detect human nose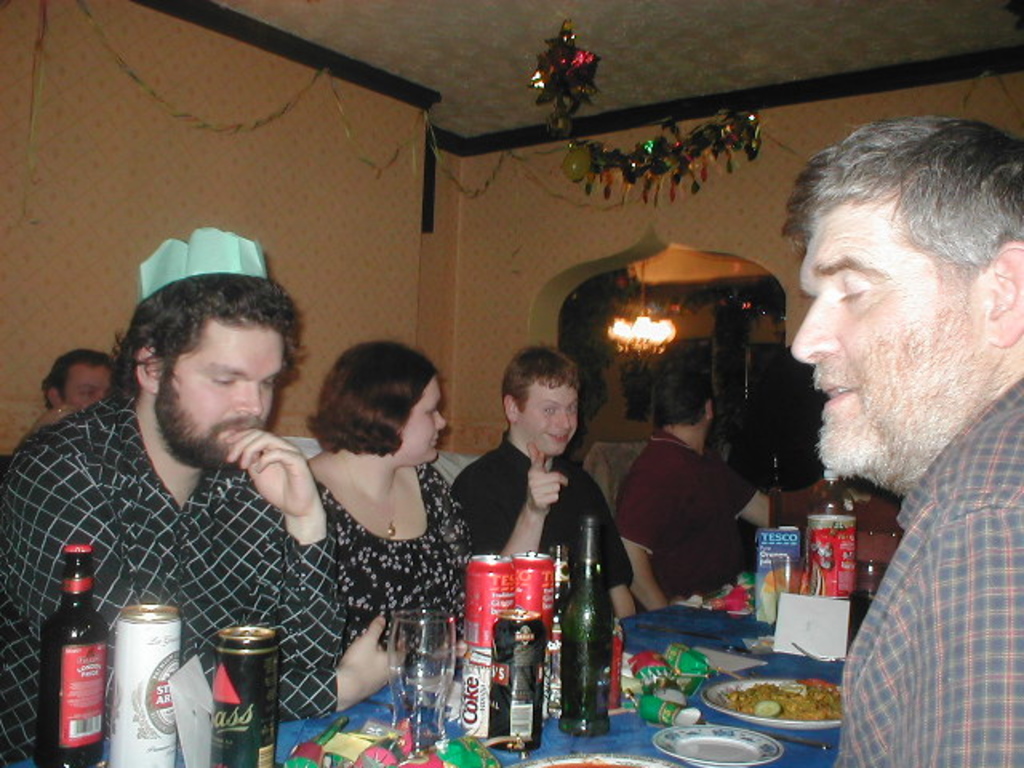
429 408 448 427
